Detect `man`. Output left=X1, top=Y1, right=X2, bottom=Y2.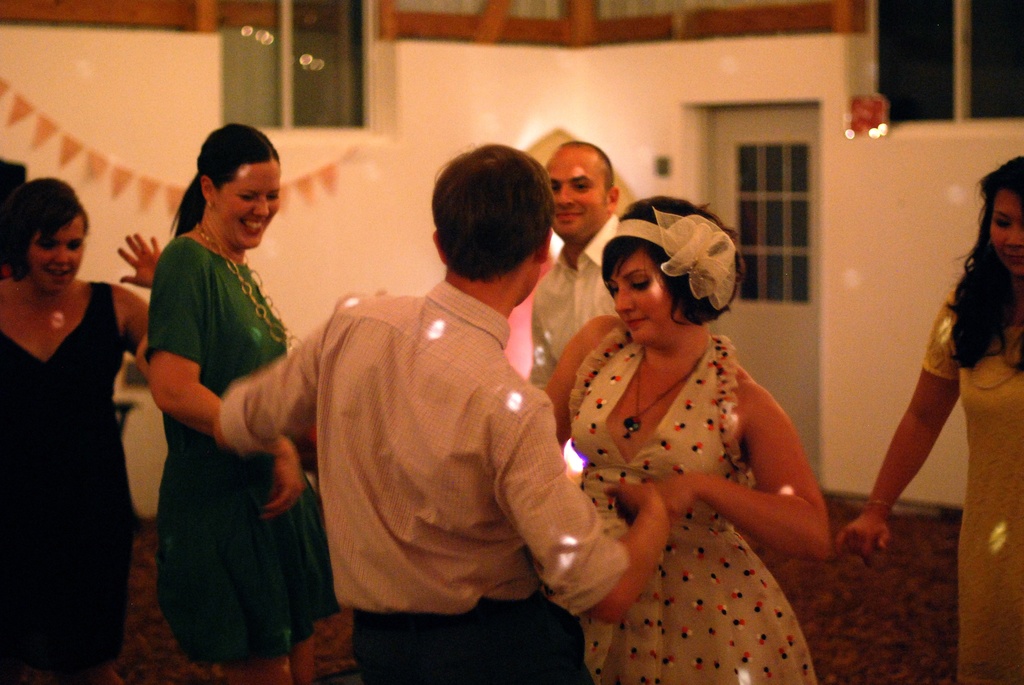
left=525, top=143, right=624, bottom=391.
